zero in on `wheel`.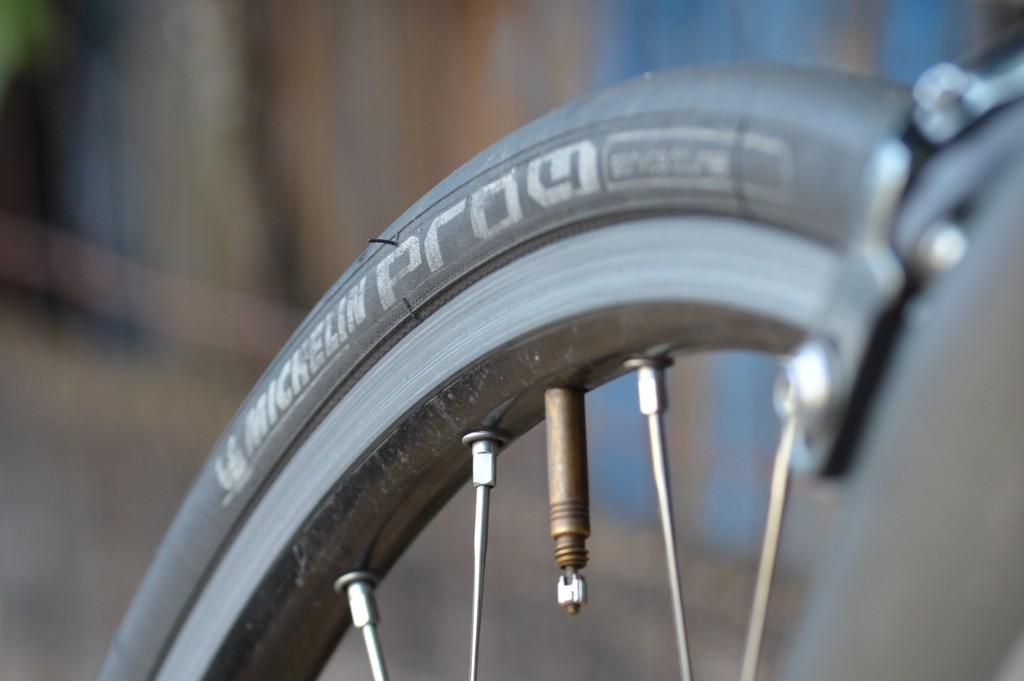
Zeroed in: [left=143, top=85, right=957, bottom=670].
